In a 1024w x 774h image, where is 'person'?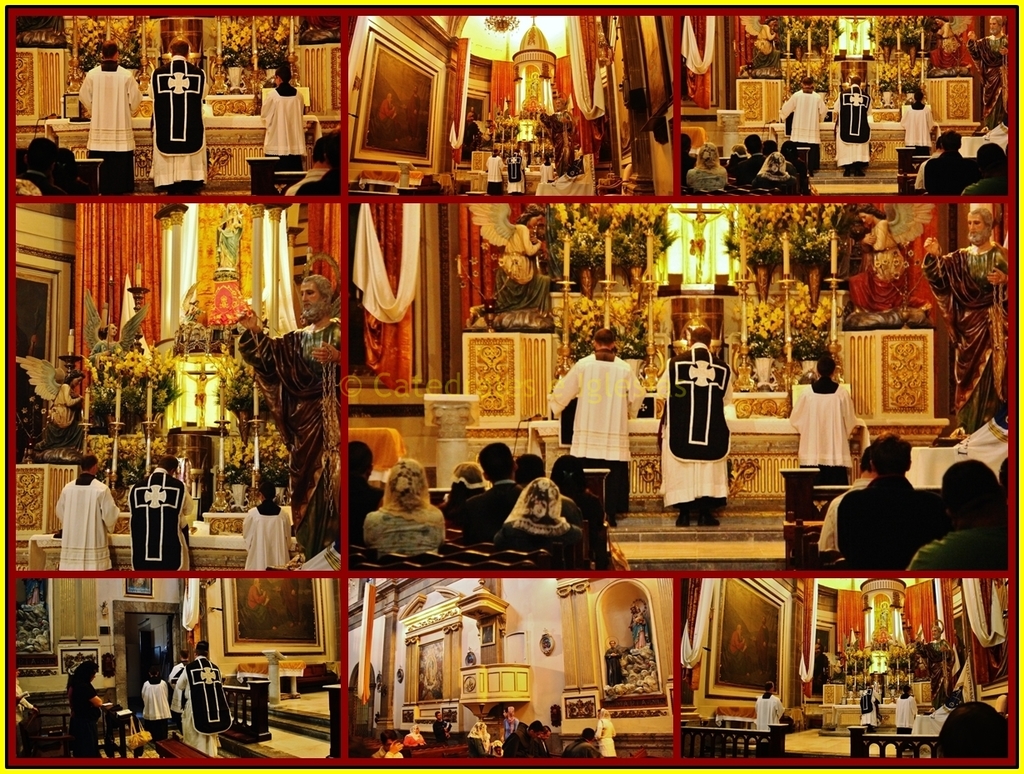
bbox=(402, 725, 426, 747).
